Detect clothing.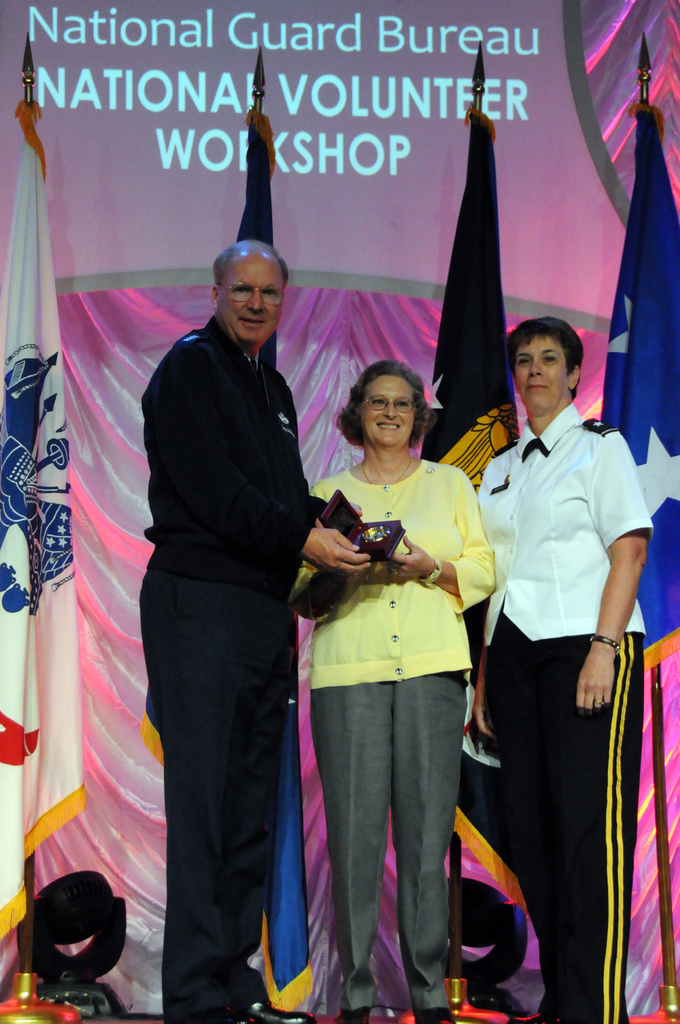
Detected at 133,333,321,1023.
